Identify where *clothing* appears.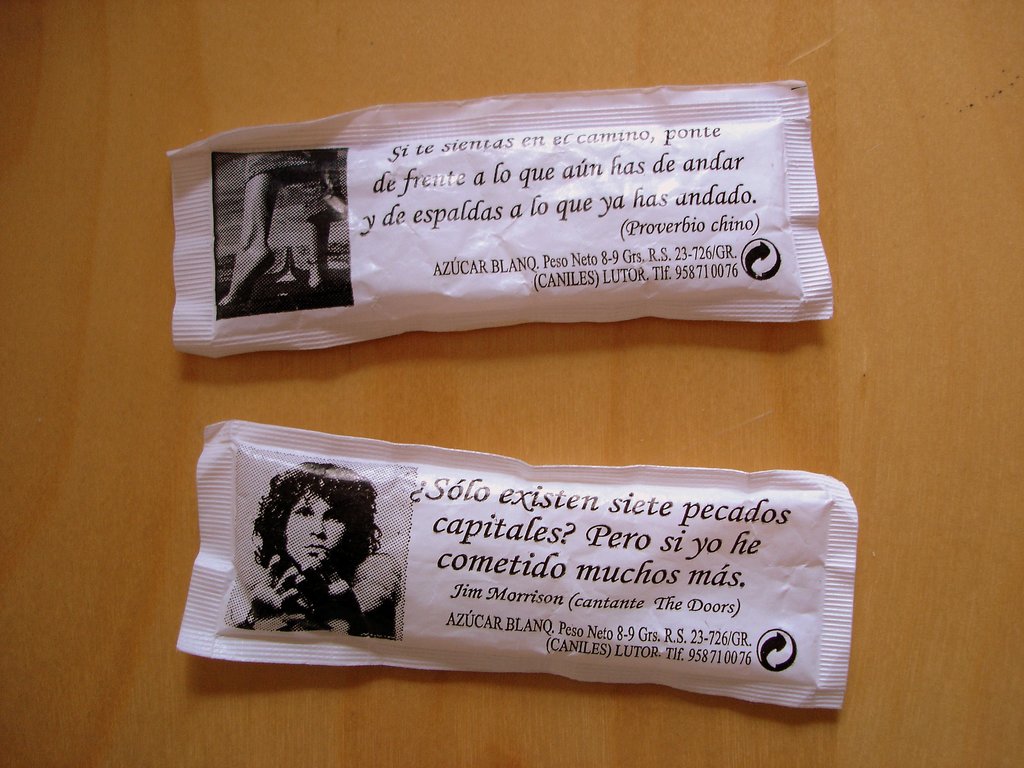
Appears at <bbox>245, 142, 328, 185</bbox>.
